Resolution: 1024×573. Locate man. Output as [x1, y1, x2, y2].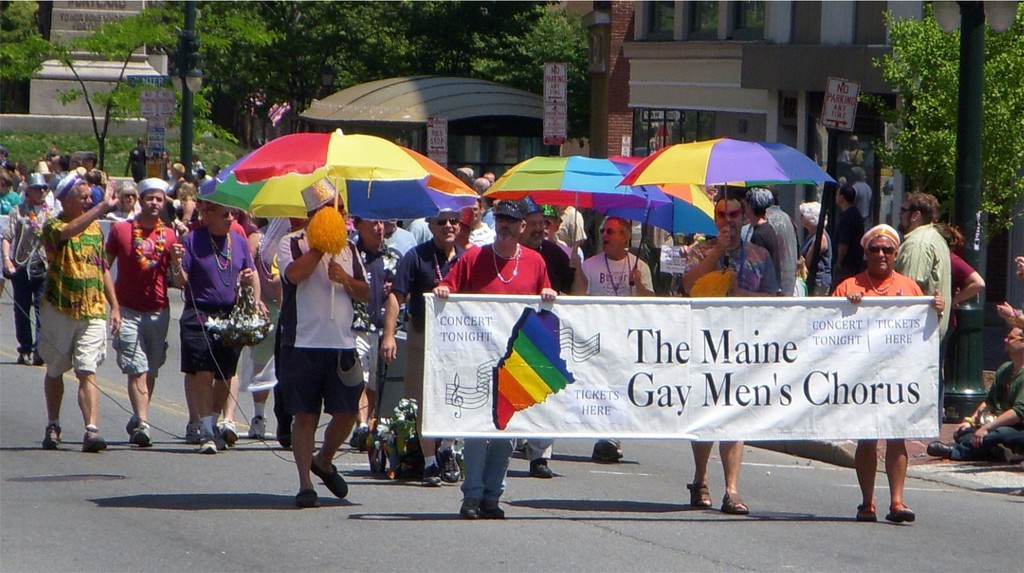
[892, 191, 950, 339].
